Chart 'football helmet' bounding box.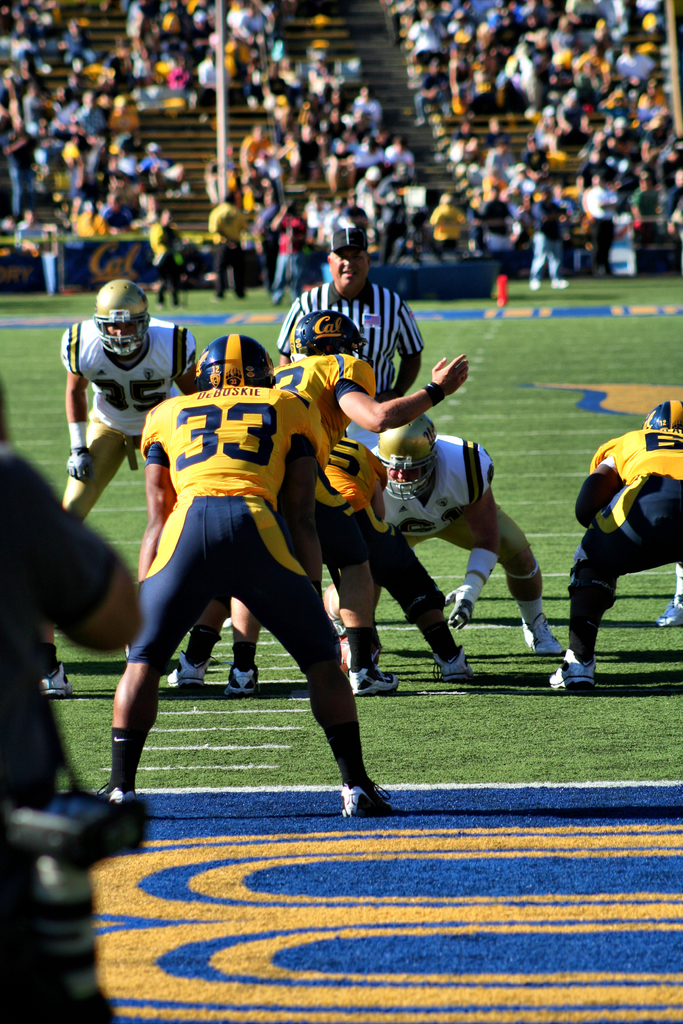
Charted: crop(78, 264, 163, 369).
